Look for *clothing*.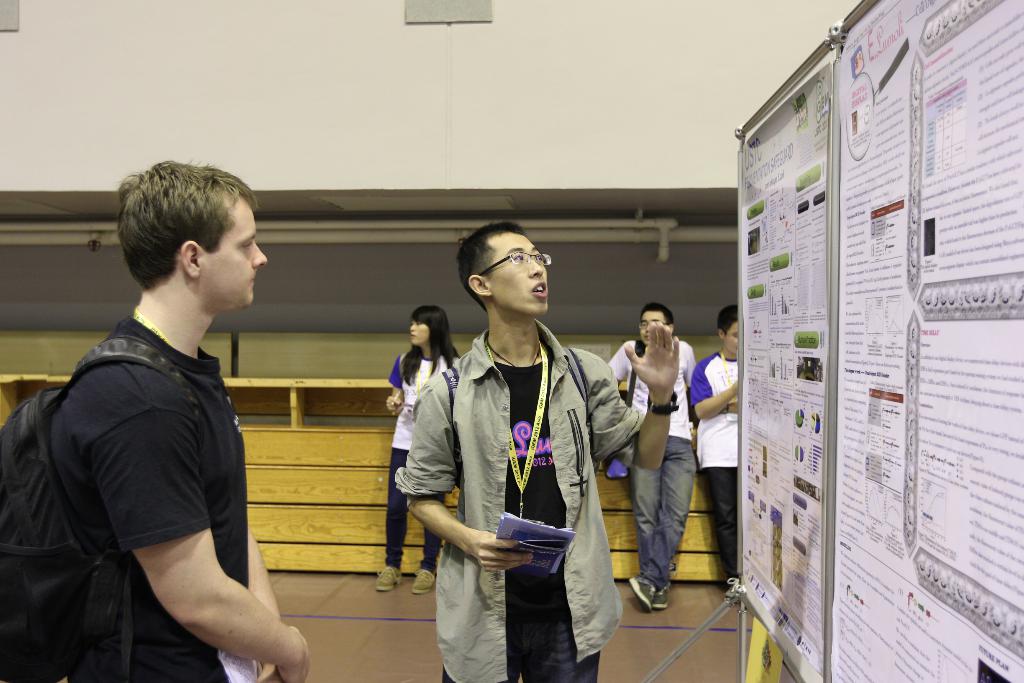
Found: x1=692 y1=343 x2=749 y2=578.
